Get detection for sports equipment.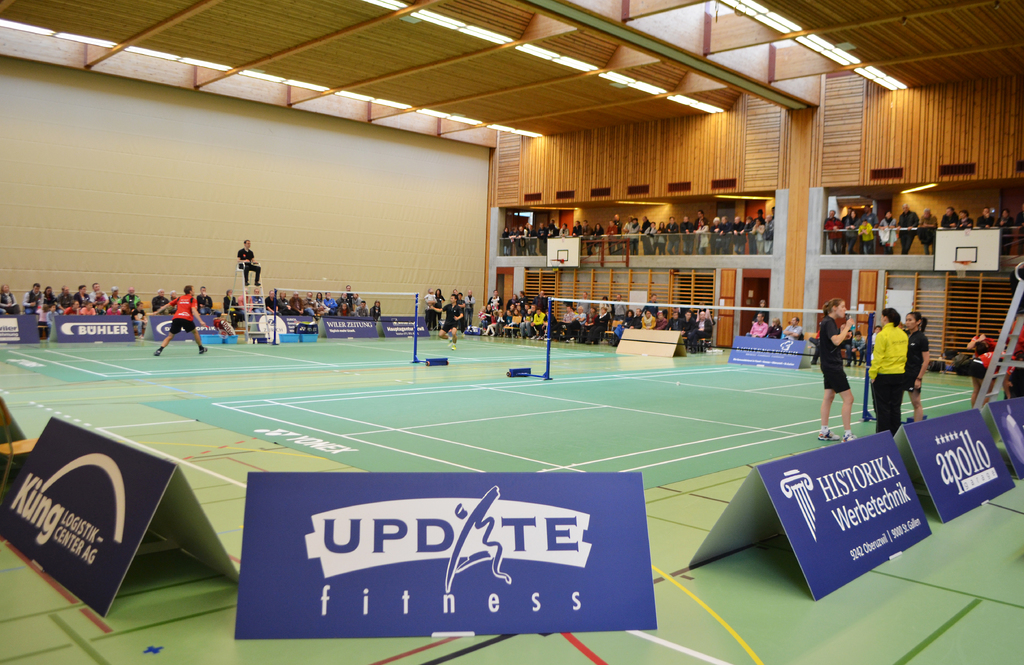
Detection: <bbox>200, 345, 206, 356</bbox>.
